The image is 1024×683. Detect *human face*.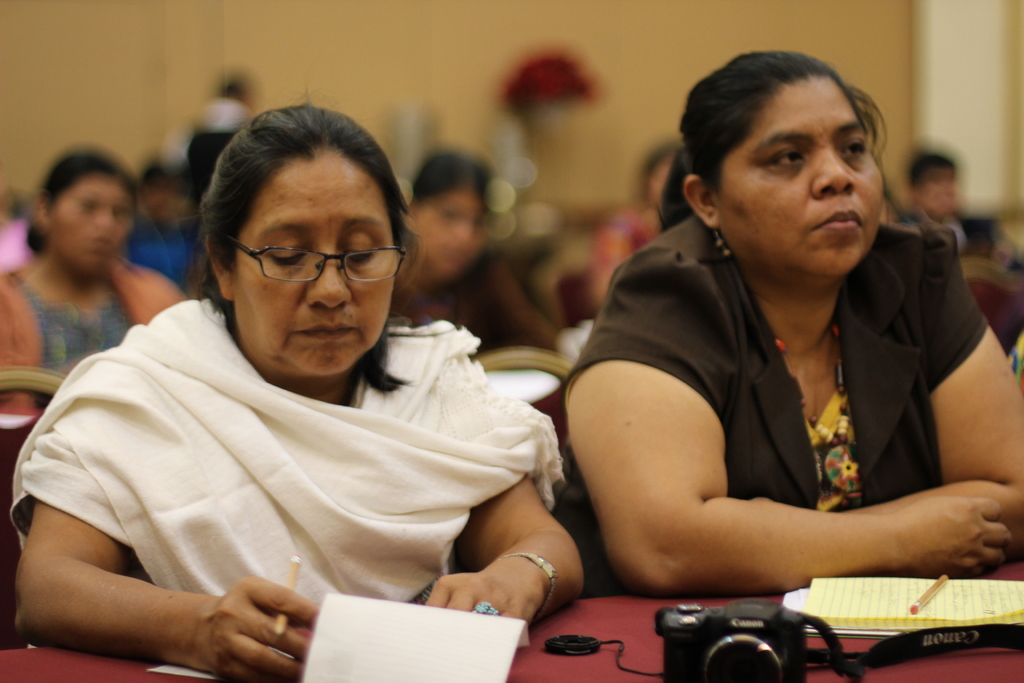
Detection: pyautogui.locateOnScreen(57, 172, 136, 282).
